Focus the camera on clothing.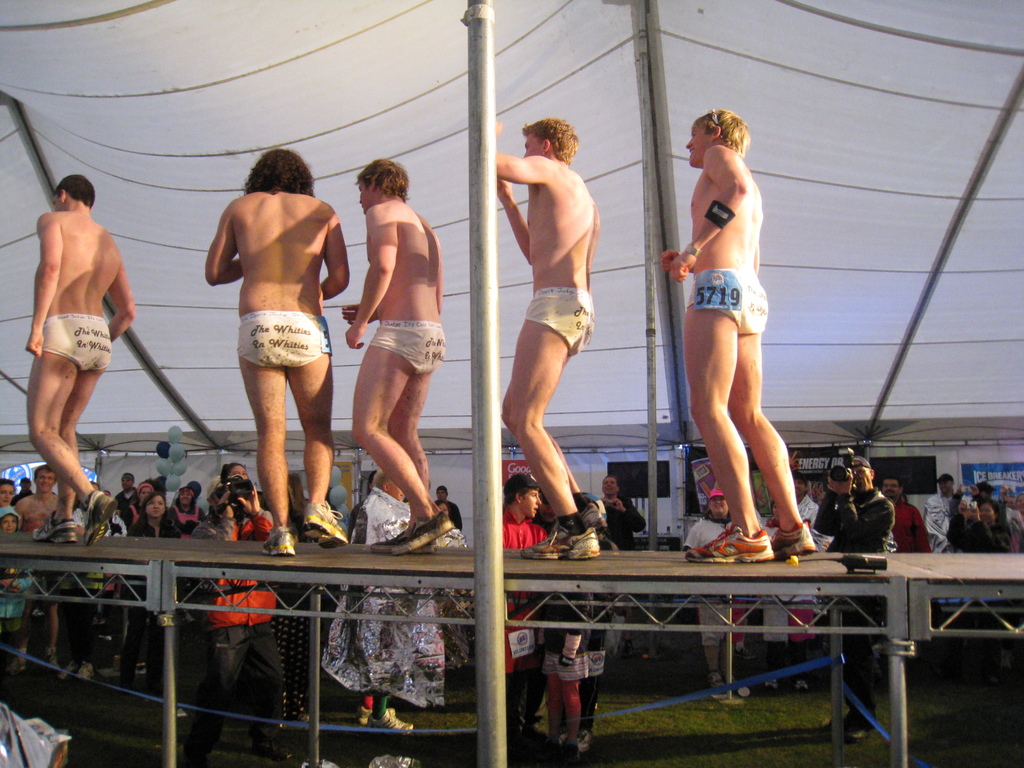
Focus region: bbox(543, 524, 610, 733).
